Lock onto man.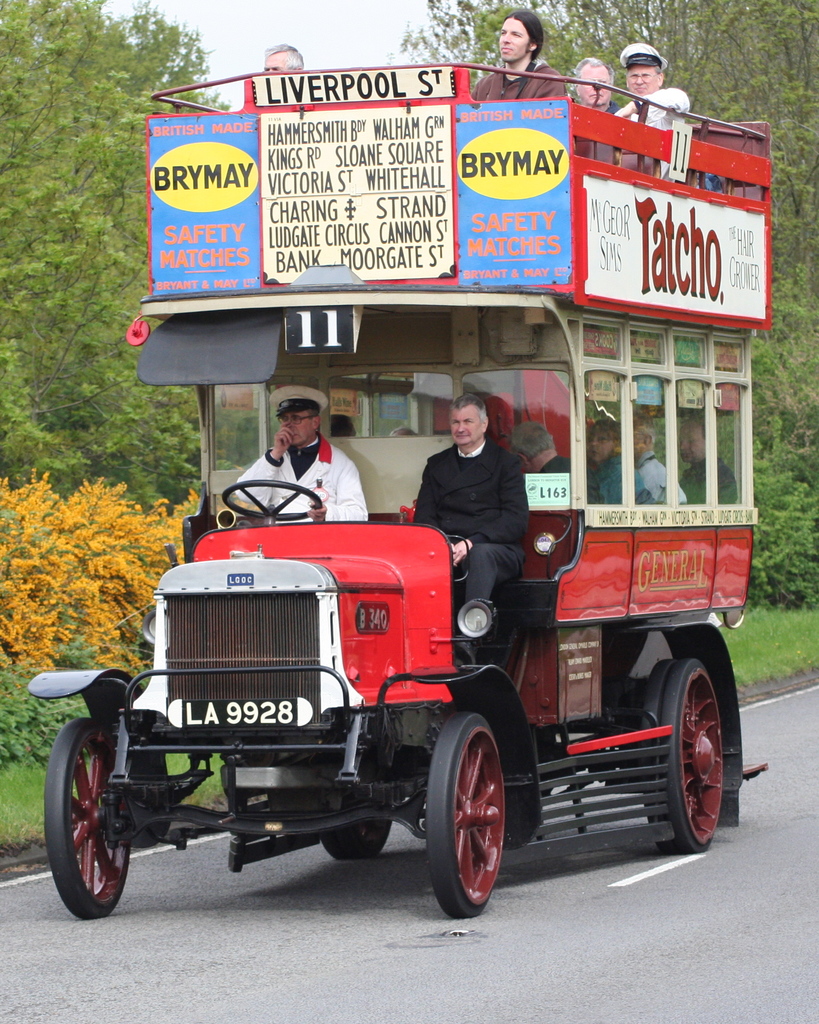
Locked: BBox(255, 44, 304, 74).
